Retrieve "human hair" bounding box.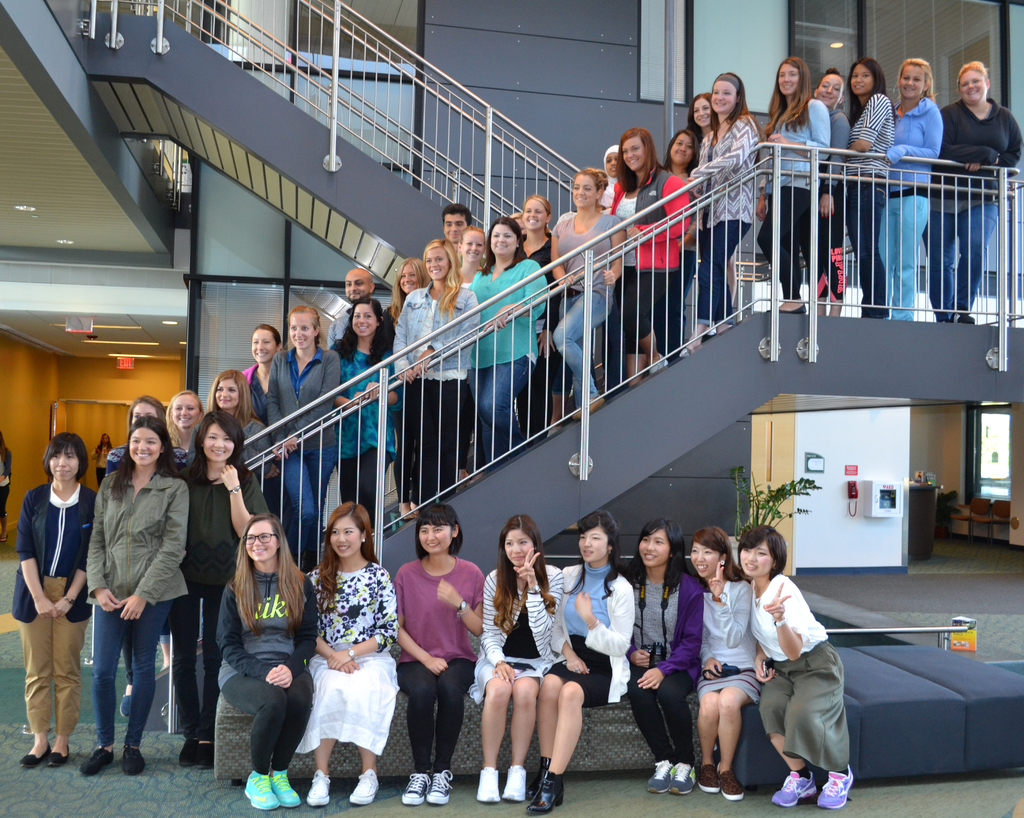
Bounding box: left=0, top=429, right=8, bottom=462.
